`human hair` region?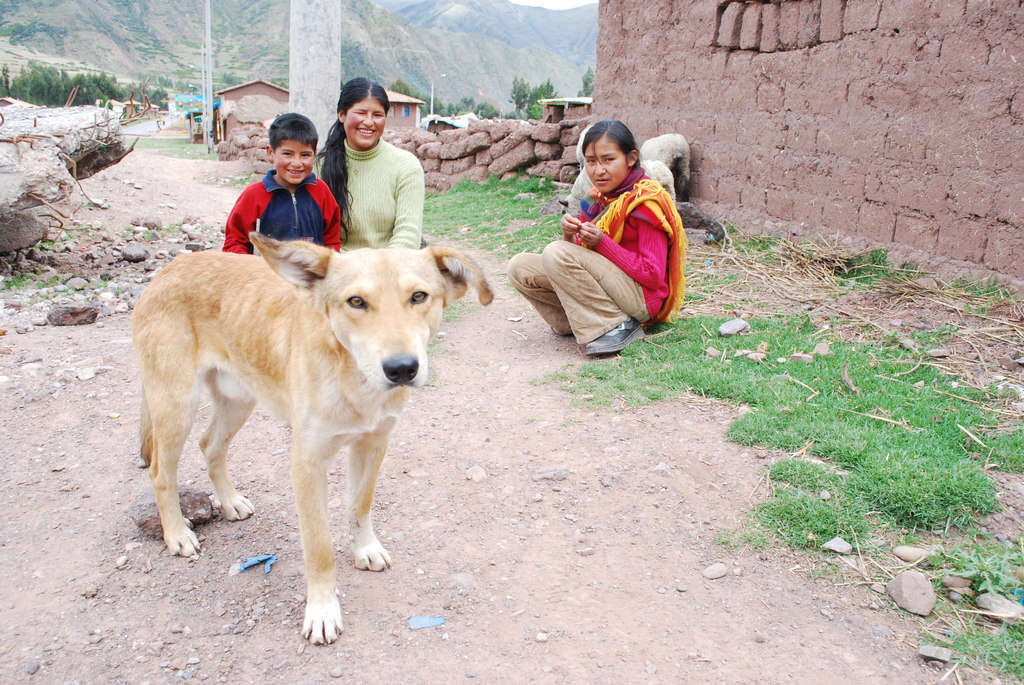
(left=580, top=128, right=654, bottom=173)
